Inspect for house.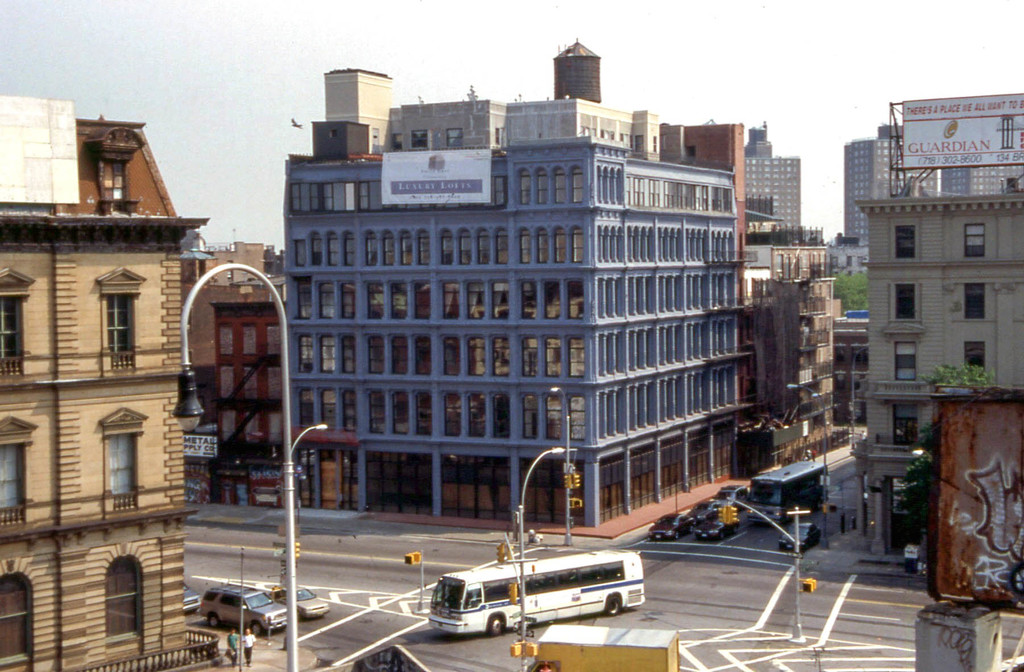
Inspection: (837, 88, 1023, 563).
